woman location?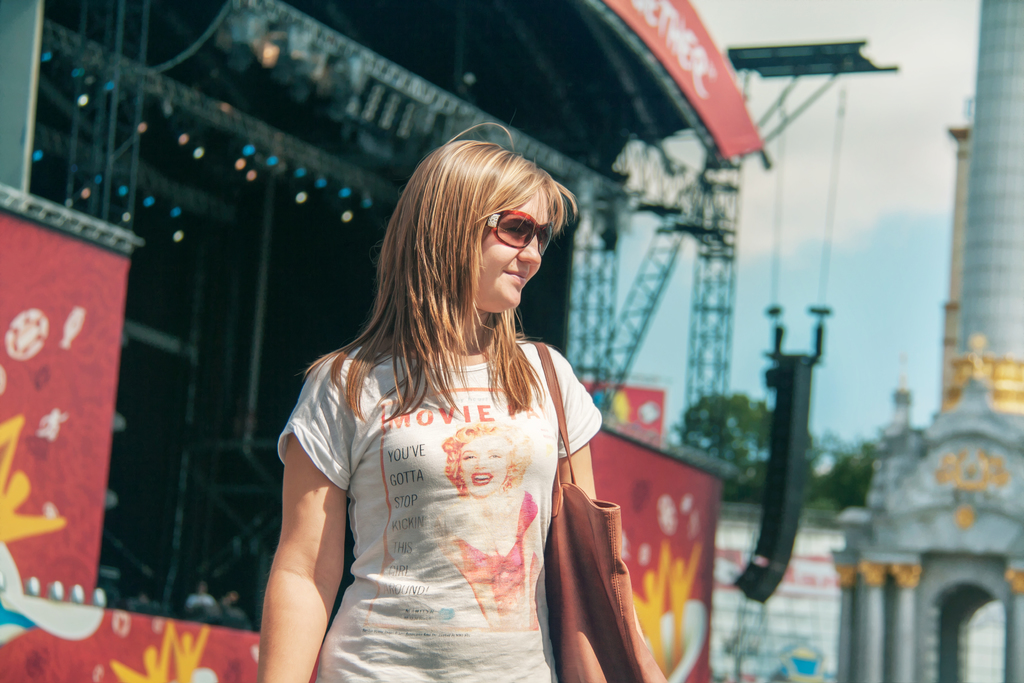
260:145:647:671
